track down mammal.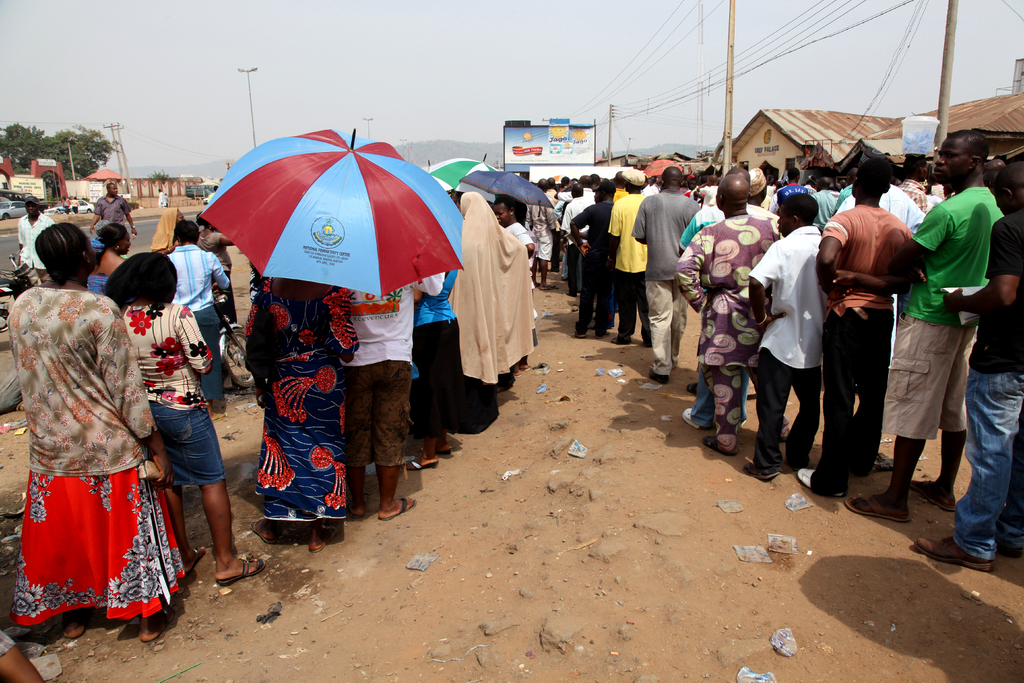
Tracked to <box>86,183,136,254</box>.
